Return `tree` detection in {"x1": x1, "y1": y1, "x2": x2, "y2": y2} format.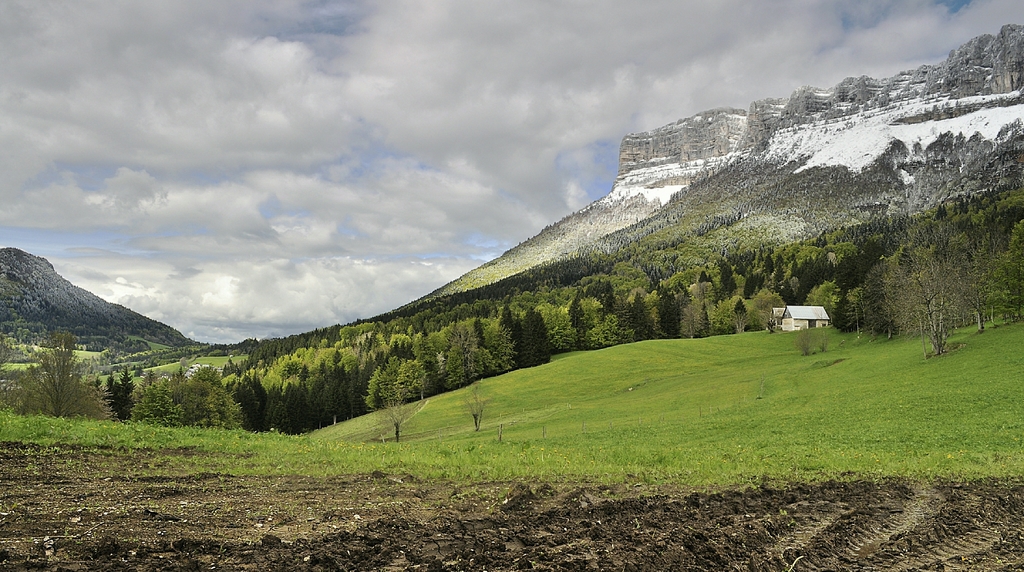
{"x1": 730, "y1": 248, "x2": 778, "y2": 323}.
